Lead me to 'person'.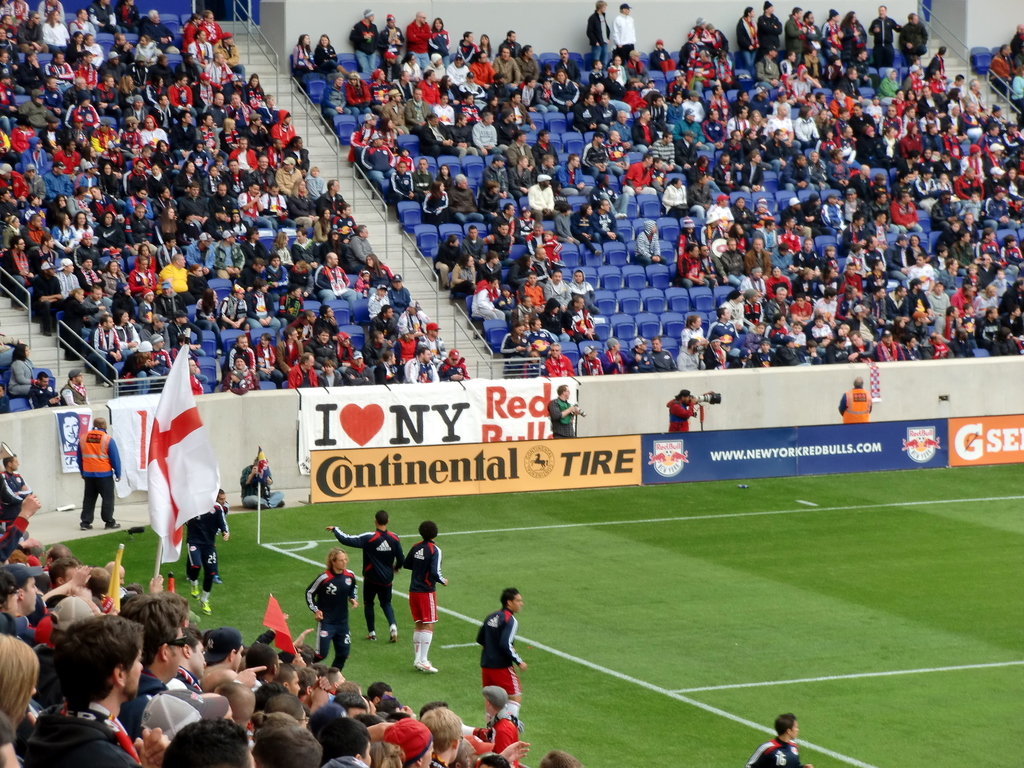
Lead to detection(237, 454, 288, 513).
